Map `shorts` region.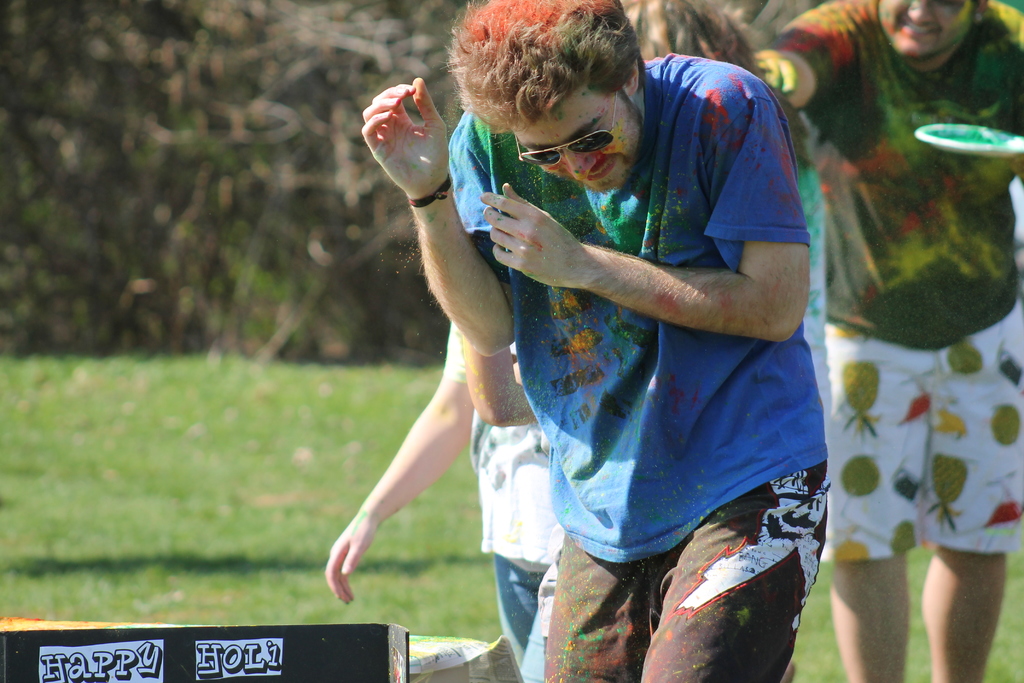
Mapped to box=[543, 460, 827, 682].
